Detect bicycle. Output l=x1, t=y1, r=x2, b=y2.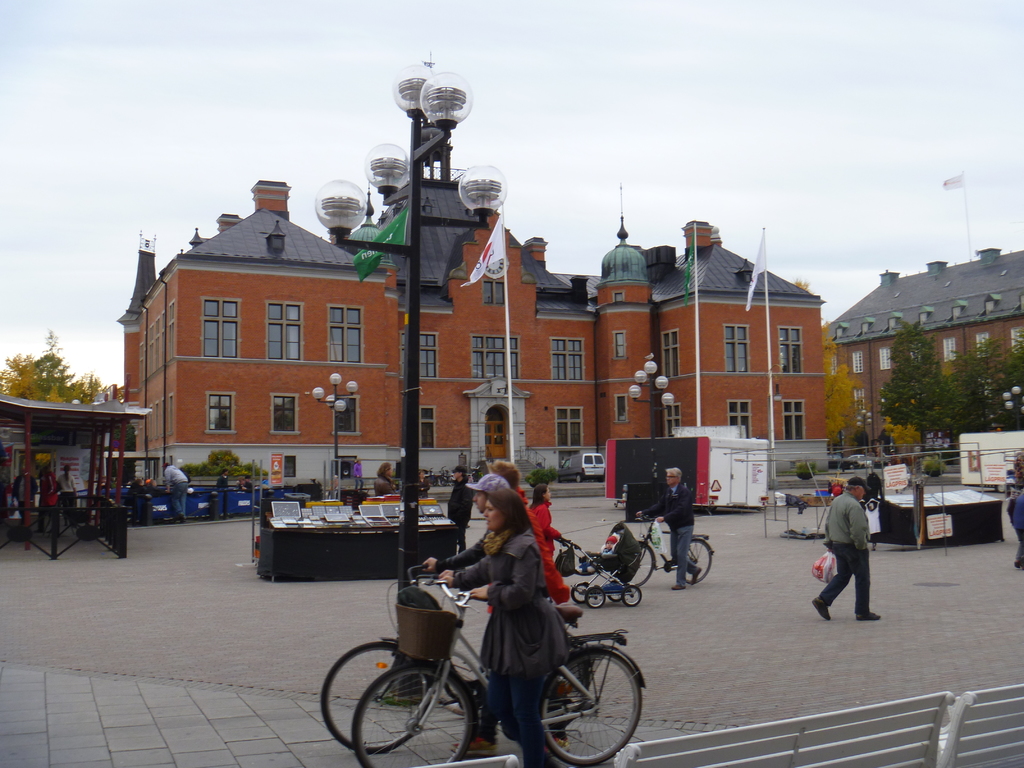
l=625, t=512, r=716, b=589.
